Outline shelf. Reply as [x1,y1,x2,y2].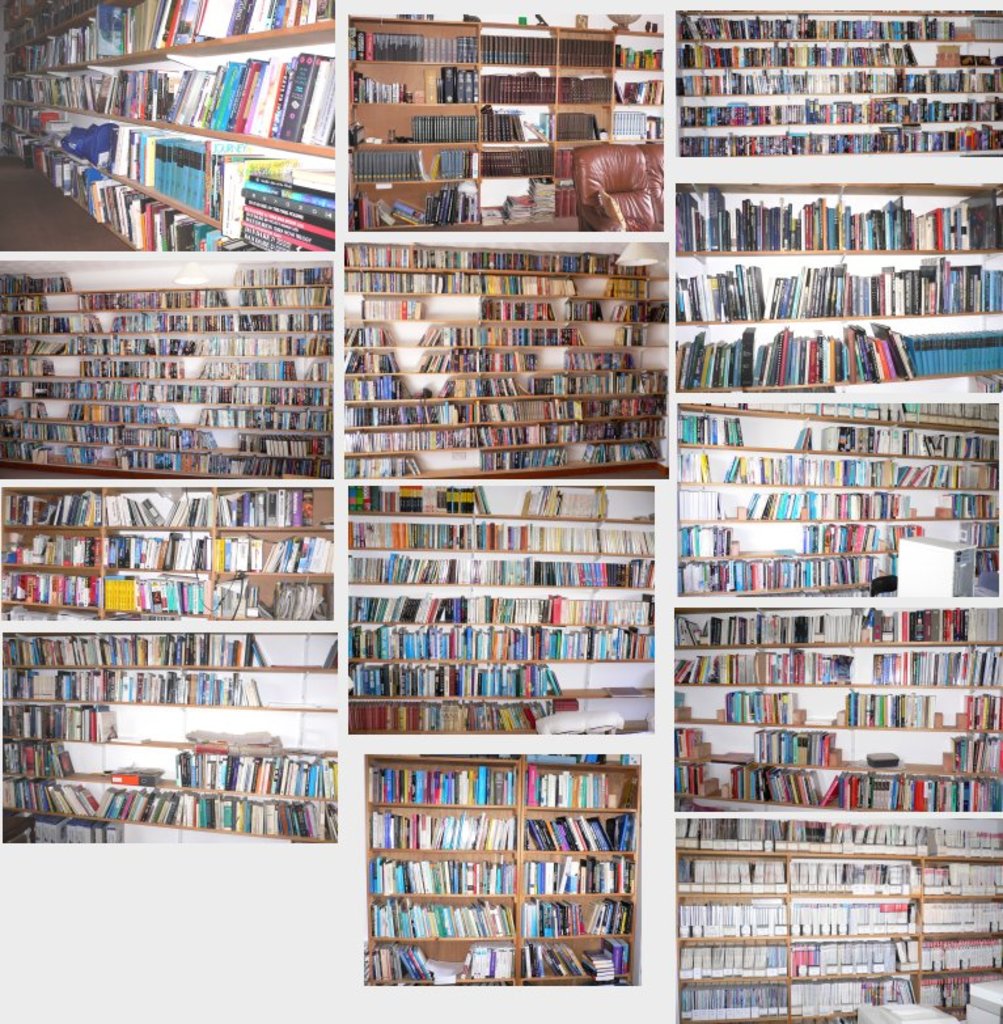
[674,604,1002,812].
